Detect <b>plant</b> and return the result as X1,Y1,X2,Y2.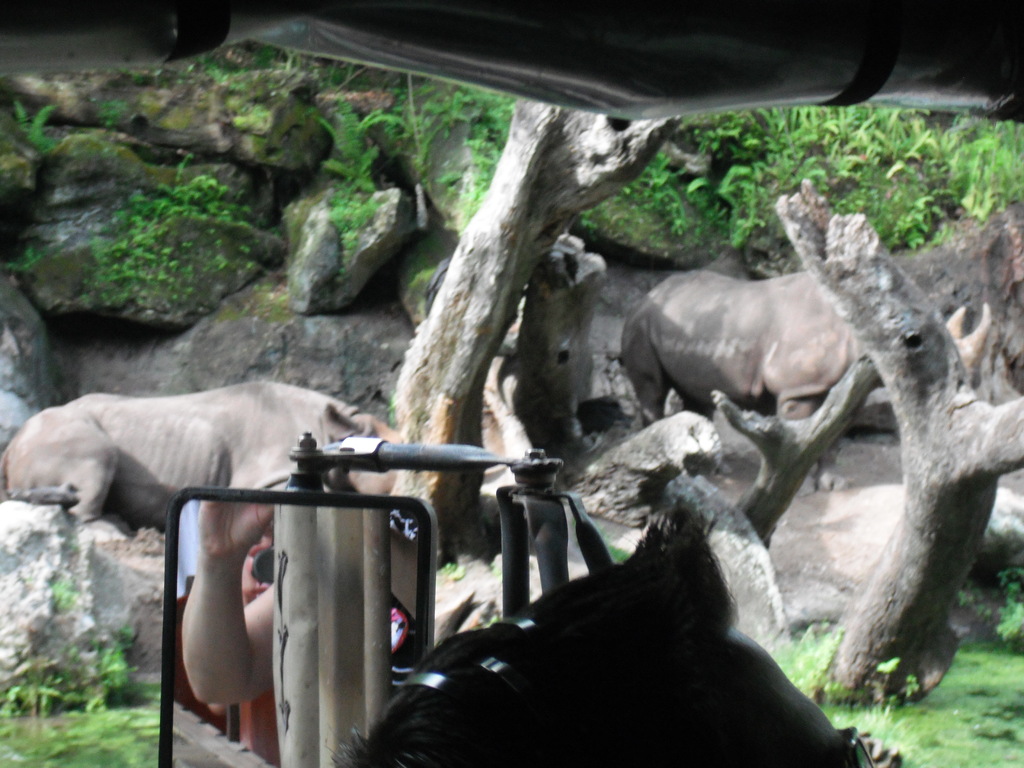
209,54,232,88.
